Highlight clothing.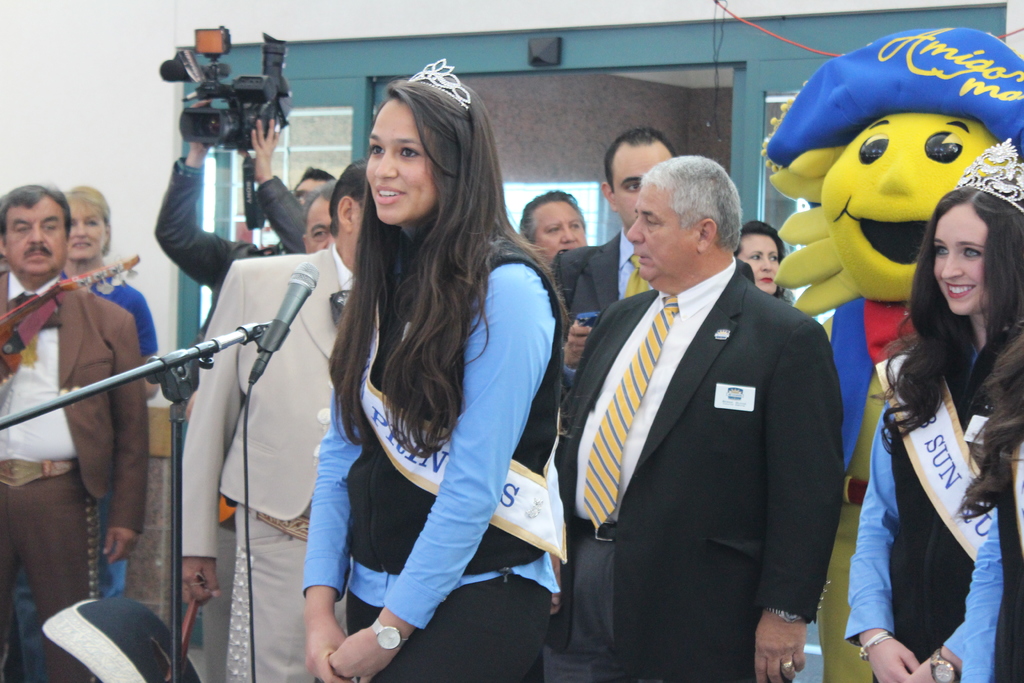
Highlighted region: detection(292, 183, 561, 650).
